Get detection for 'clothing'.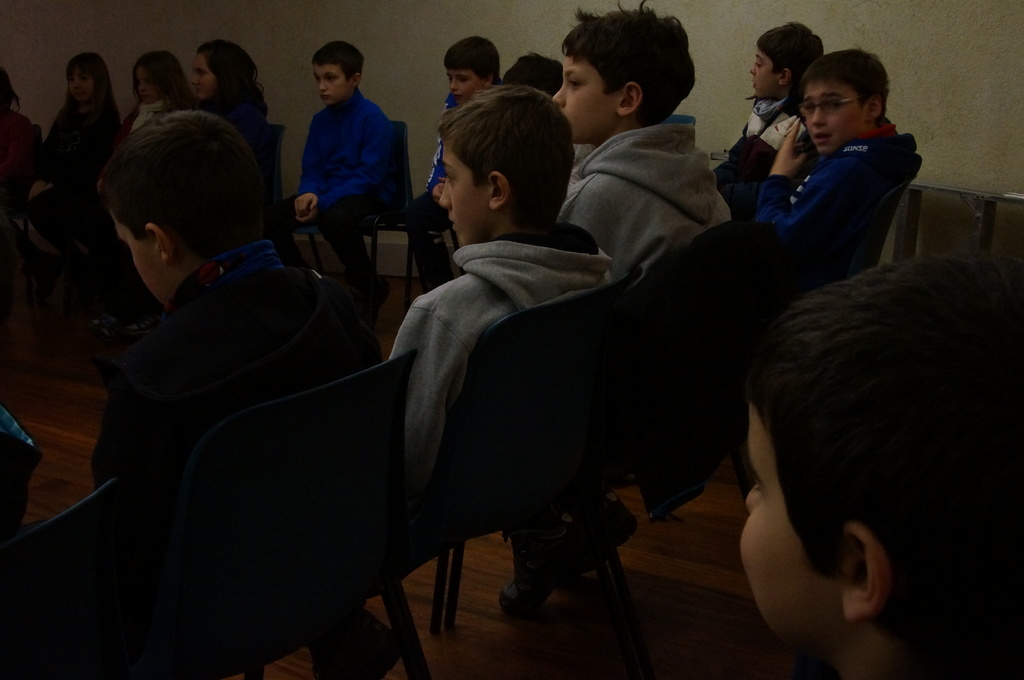
Detection: BBox(207, 95, 275, 171).
